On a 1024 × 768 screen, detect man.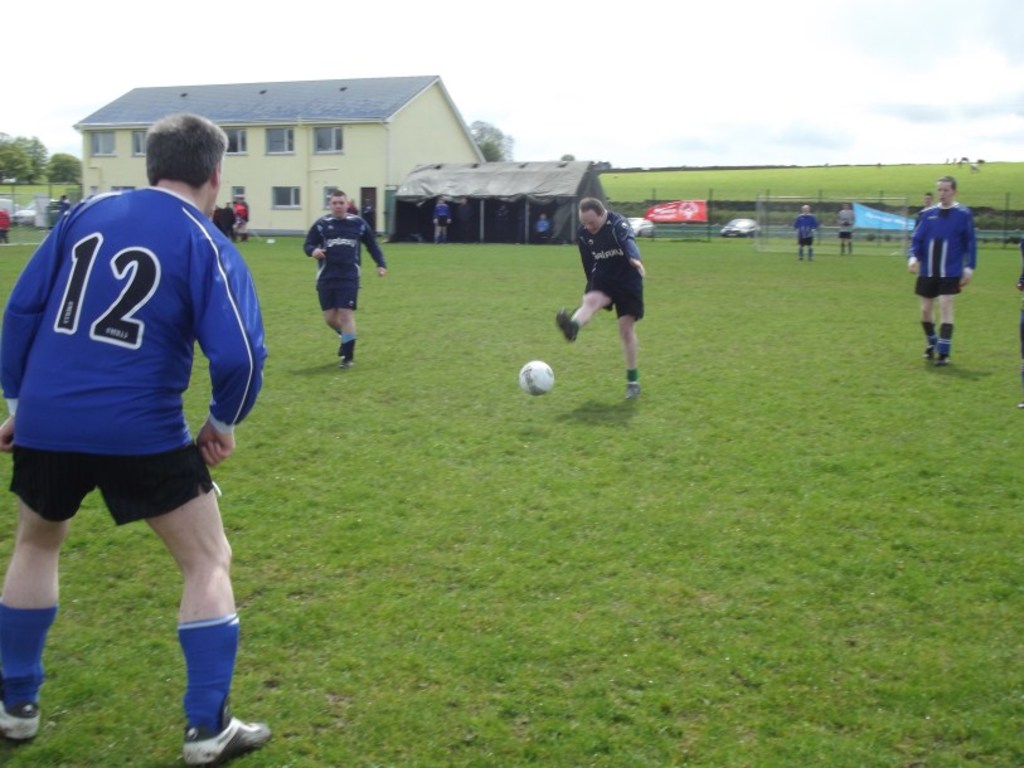
{"x1": 912, "y1": 175, "x2": 982, "y2": 364}.
